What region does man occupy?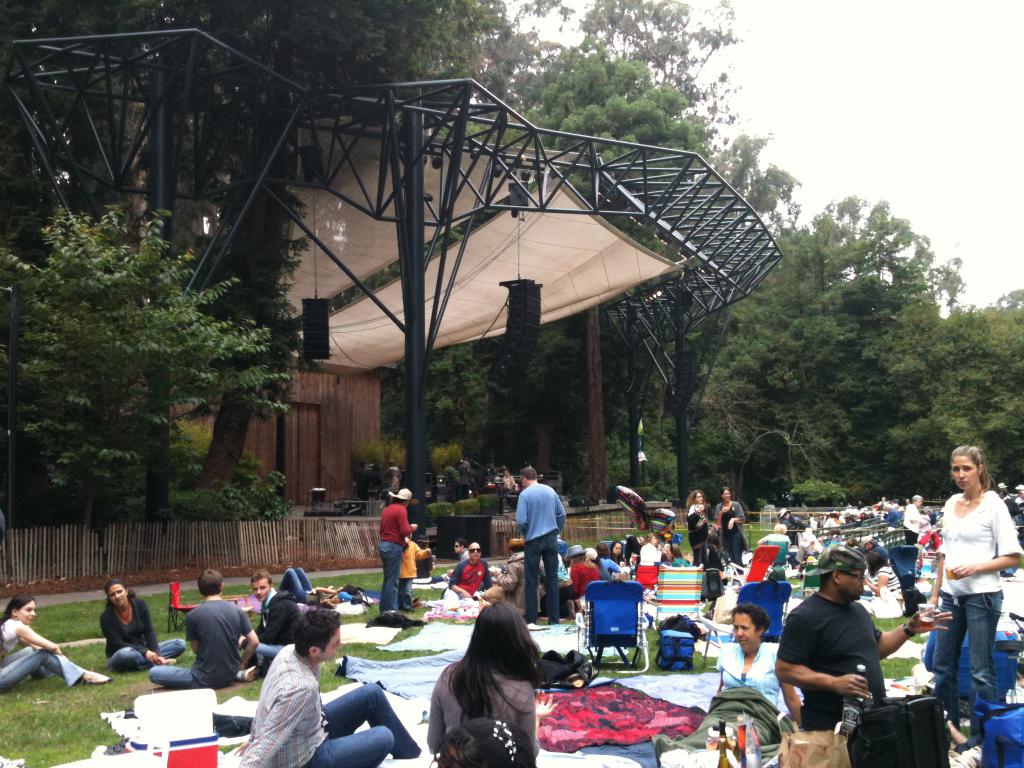
crop(148, 570, 260, 691).
